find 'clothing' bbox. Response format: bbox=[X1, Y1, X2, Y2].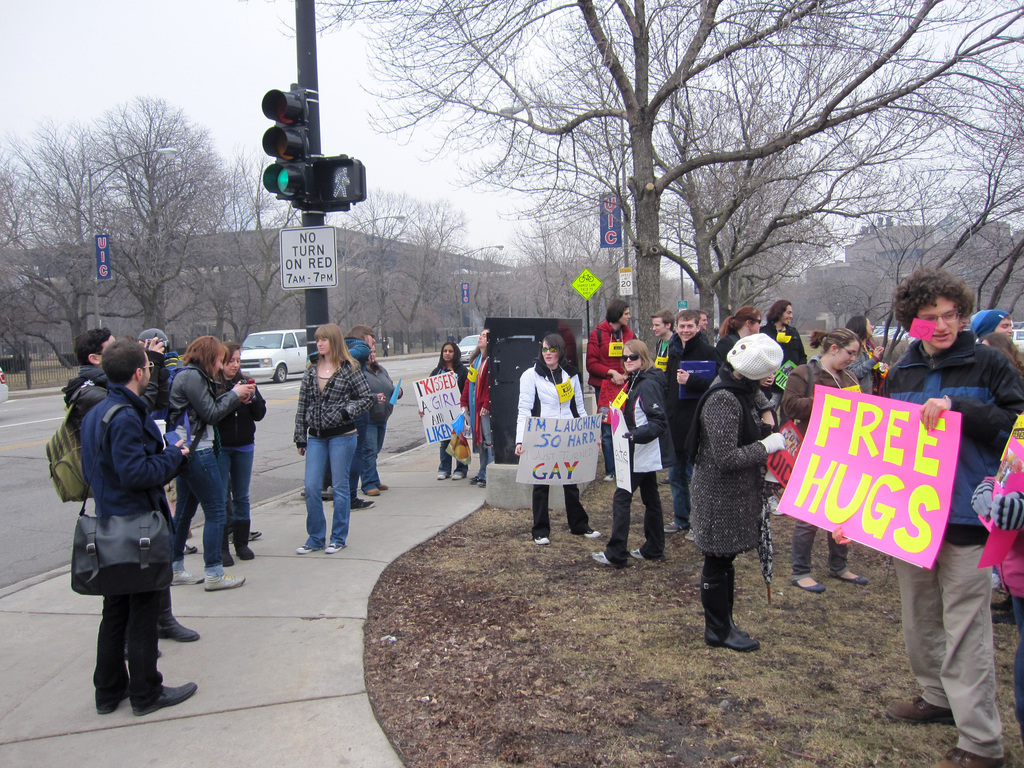
bbox=[579, 323, 648, 478].
